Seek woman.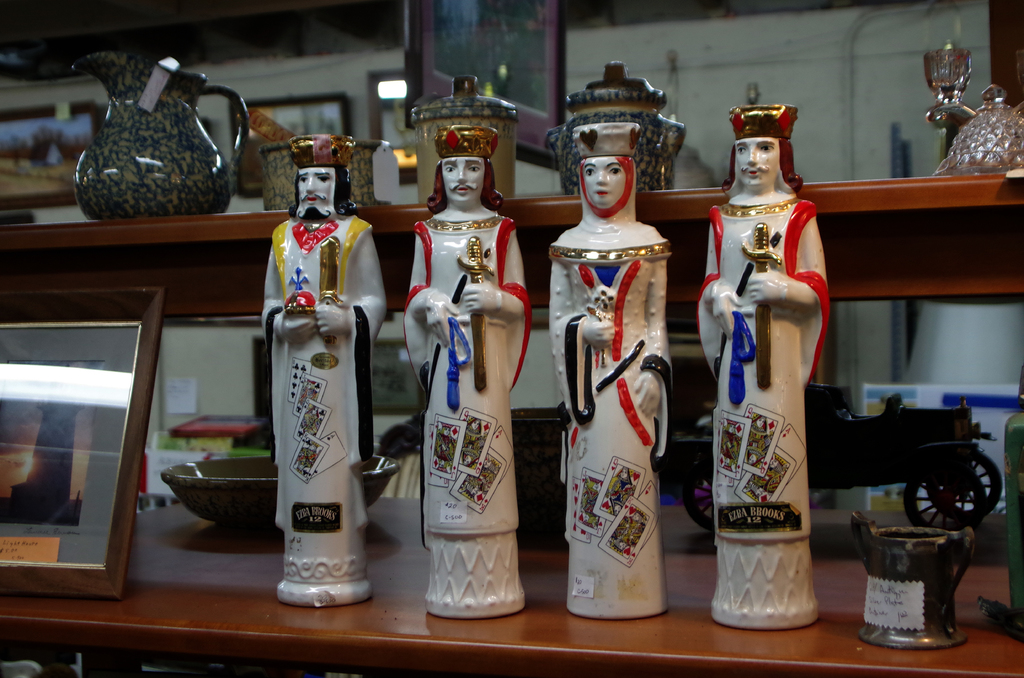
box=[746, 414, 771, 444].
